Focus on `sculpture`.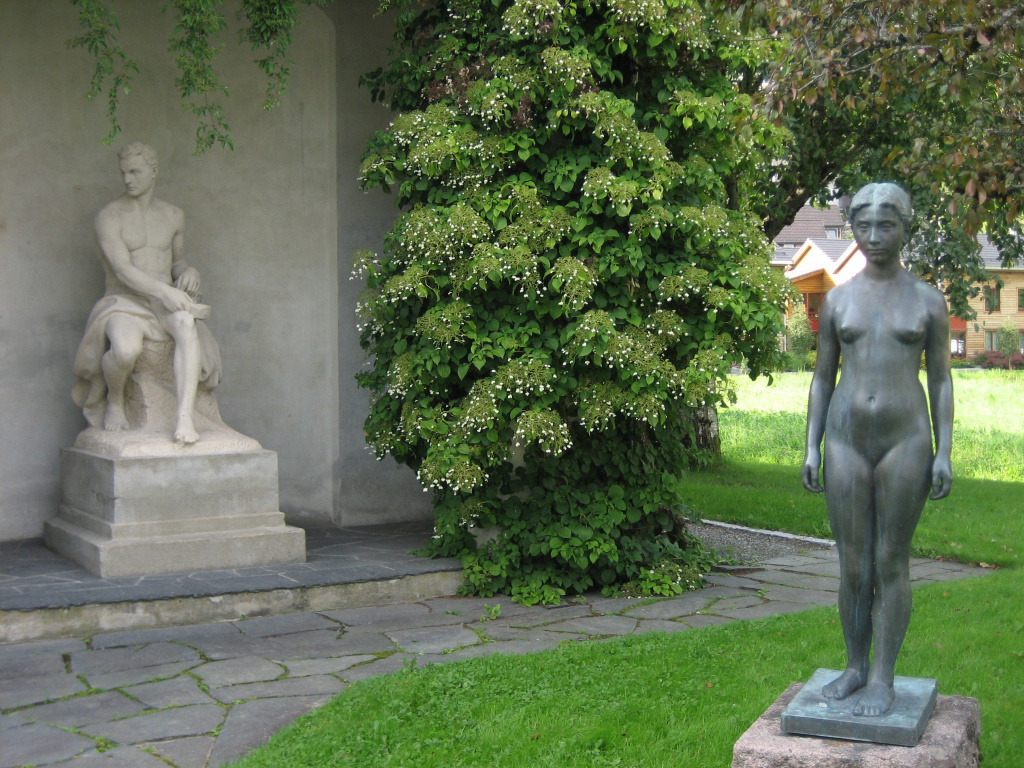
Focused at detection(801, 178, 965, 722).
